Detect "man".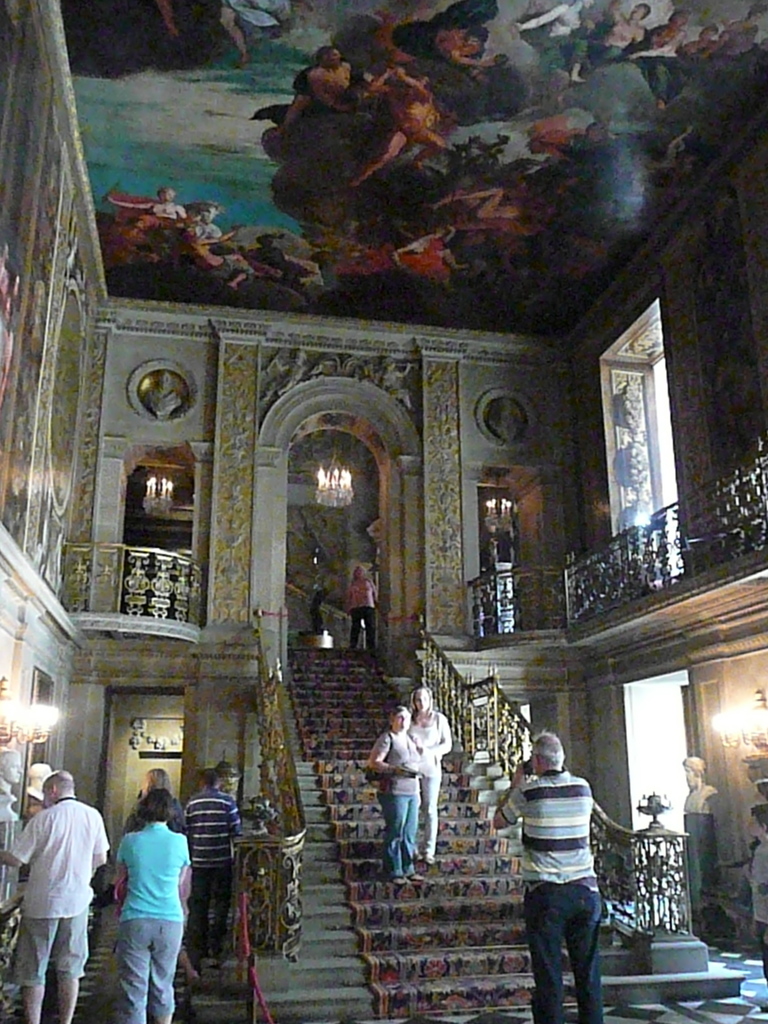
Detected at 172/765/245/993.
